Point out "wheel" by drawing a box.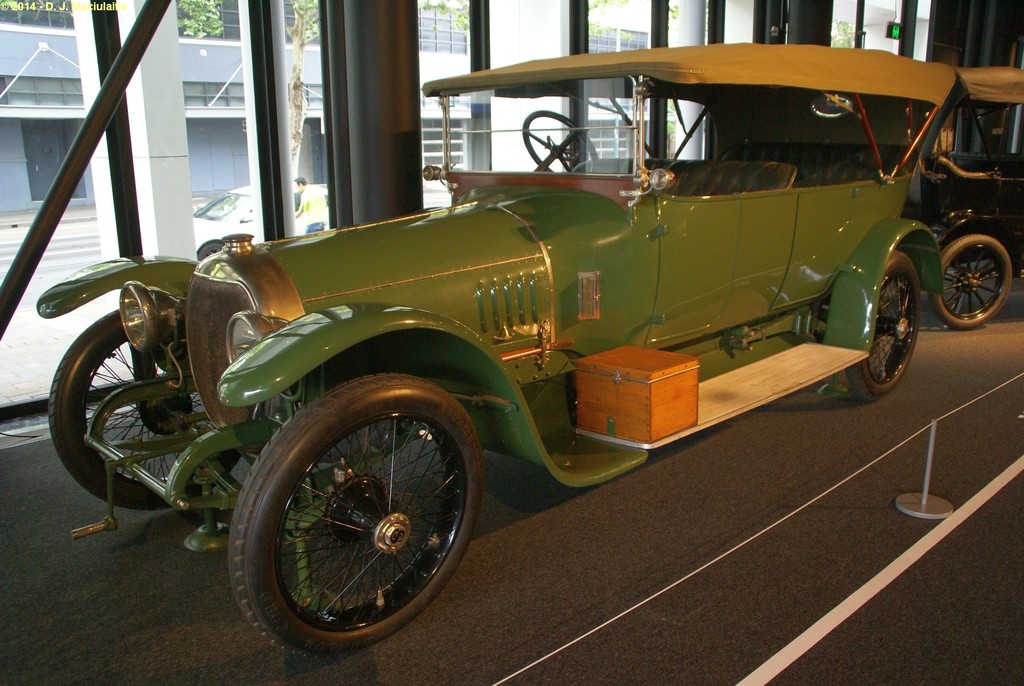
<box>518,111,604,175</box>.
